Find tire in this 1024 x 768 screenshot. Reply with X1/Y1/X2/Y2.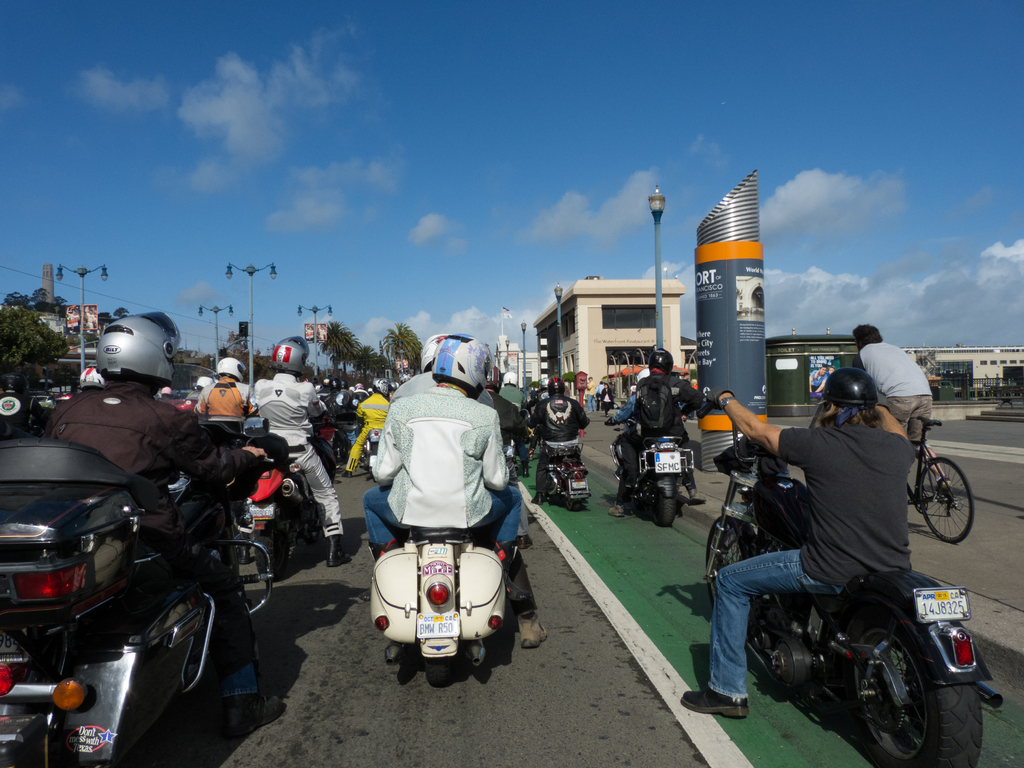
556/454/577/513.
